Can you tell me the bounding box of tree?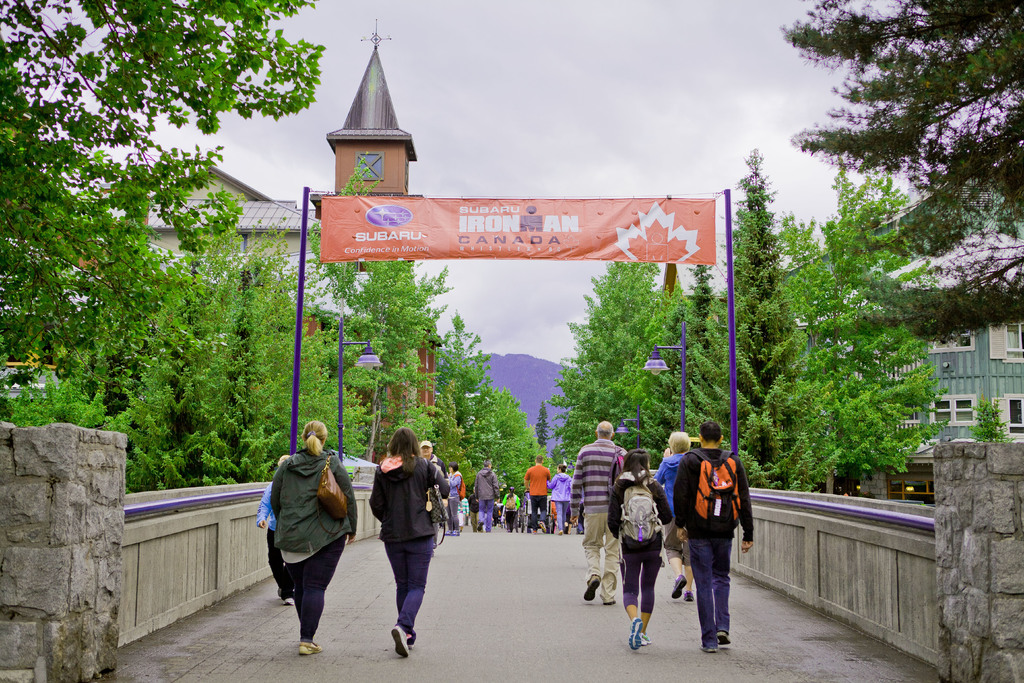
<bbox>425, 320, 585, 496</bbox>.
